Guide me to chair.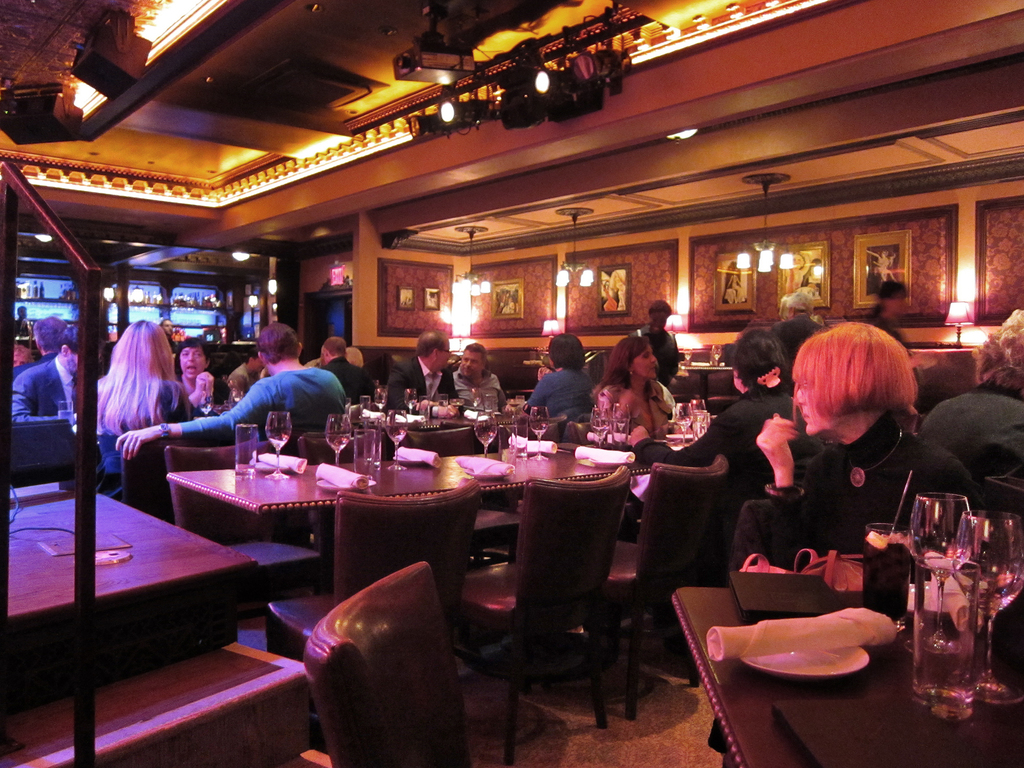
Guidance: <bbox>301, 563, 467, 767</bbox>.
